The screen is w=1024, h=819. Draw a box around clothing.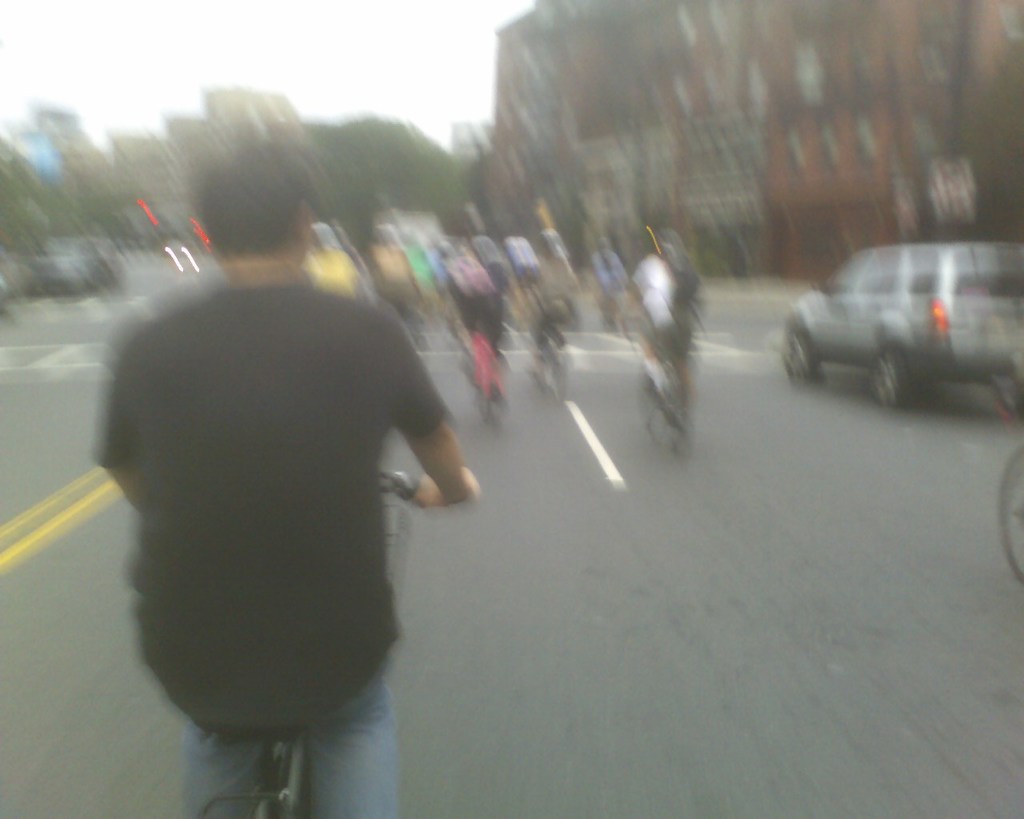
636:246:687:357.
